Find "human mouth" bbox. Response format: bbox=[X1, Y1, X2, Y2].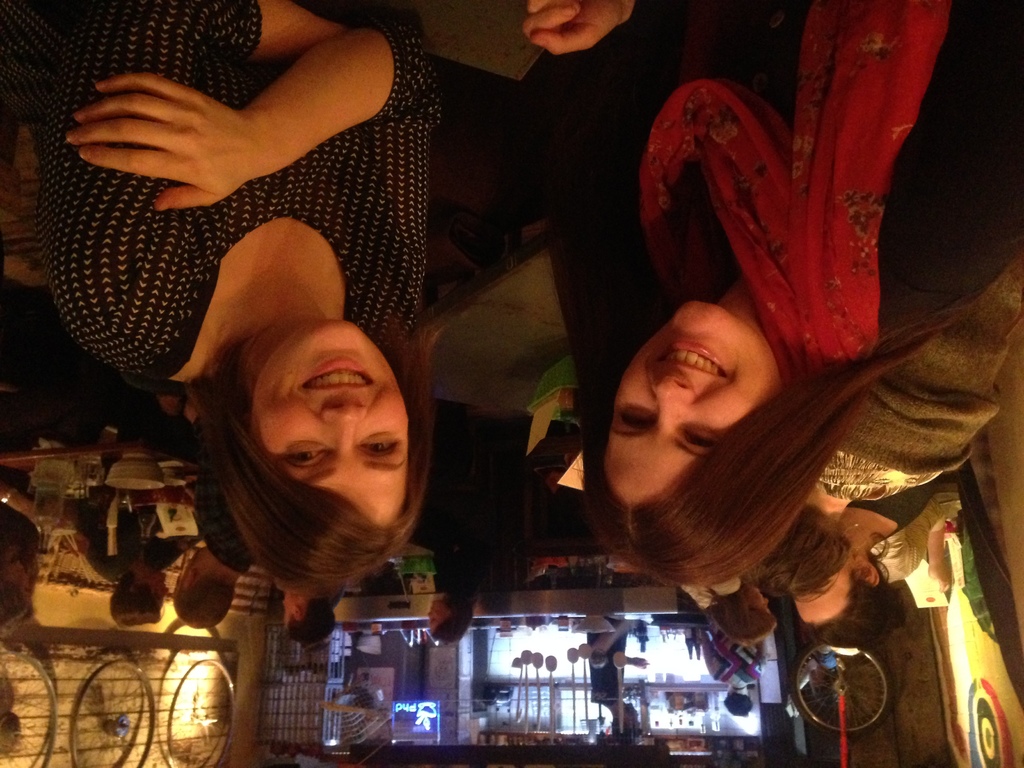
bbox=[663, 339, 728, 378].
